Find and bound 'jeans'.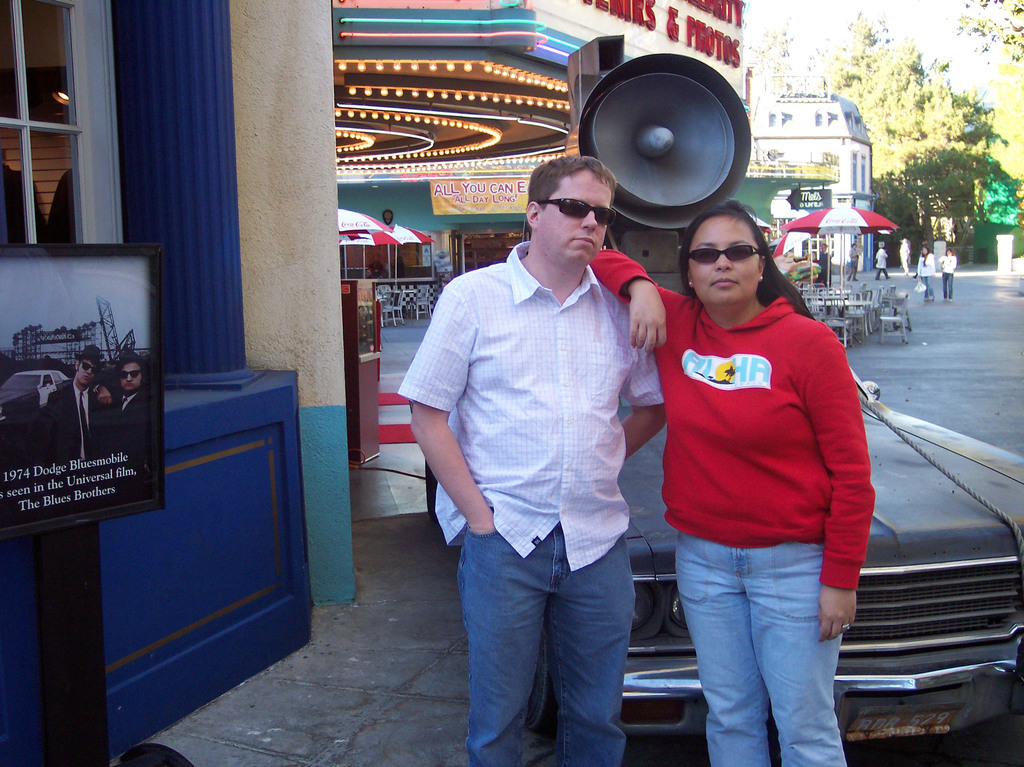
Bound: pyautogui.locateOnScreen(673, 526, 857, 757).
